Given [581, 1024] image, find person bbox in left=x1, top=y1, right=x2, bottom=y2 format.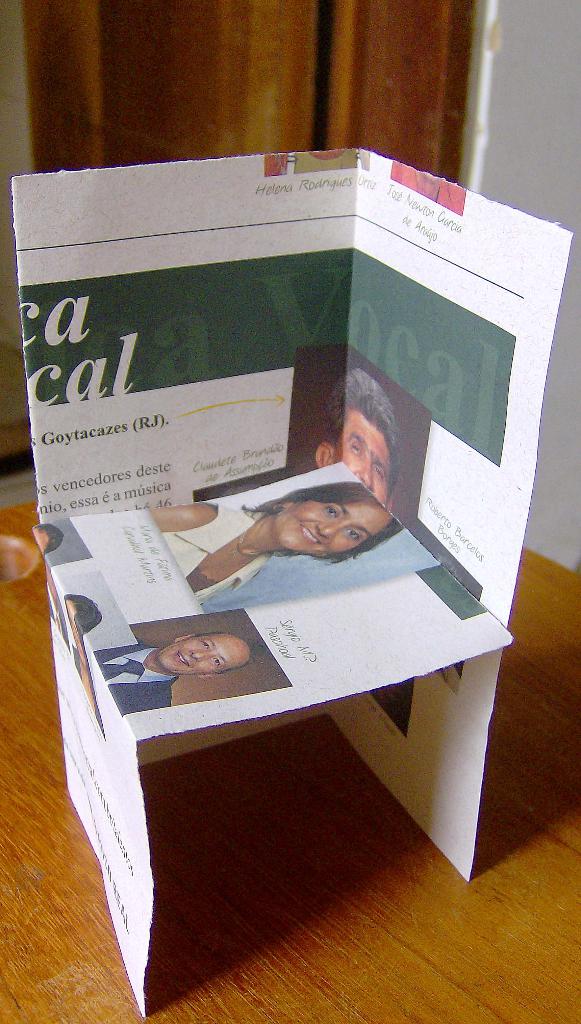
left=307, top=380, right=405, bottom=511.
